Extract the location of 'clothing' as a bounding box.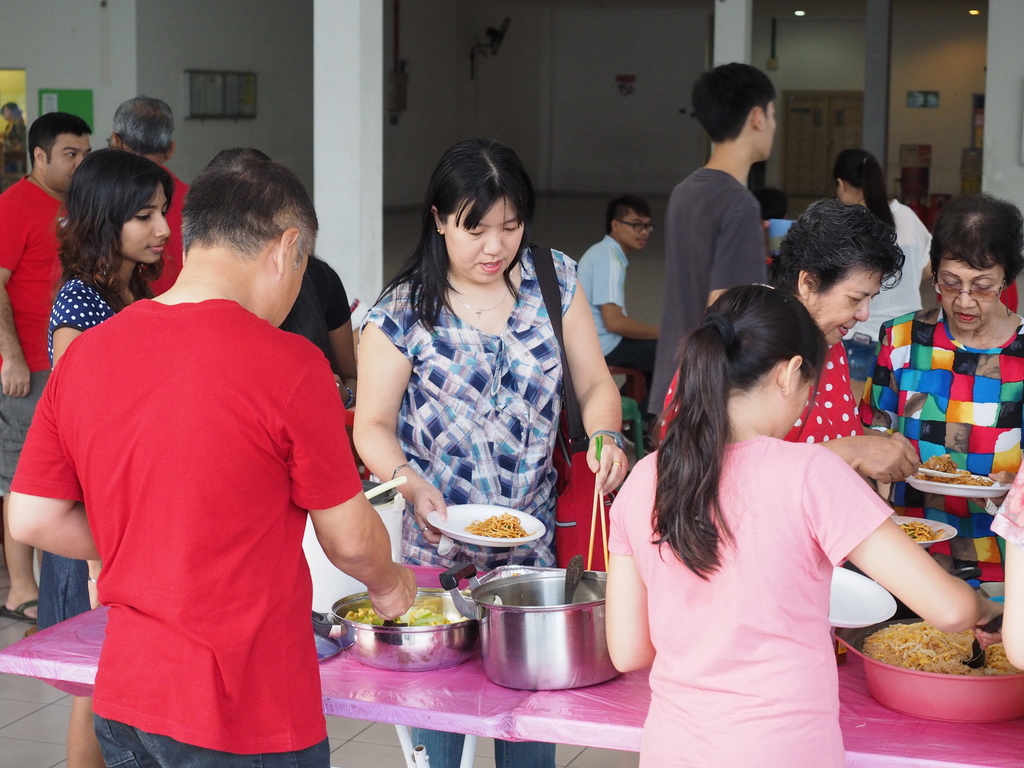
BBox(0, 177, 76, 491).
